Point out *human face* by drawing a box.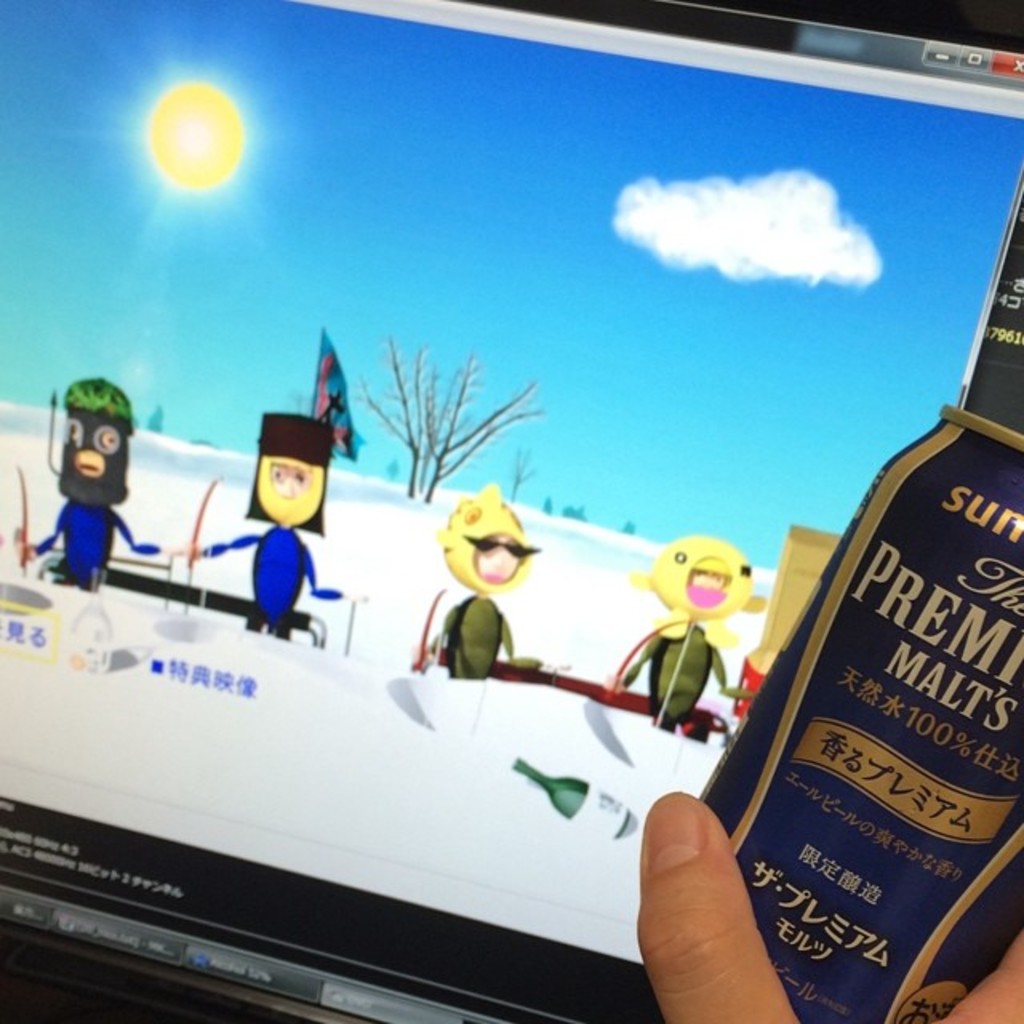
select_region(683, 562, 730, 608).
